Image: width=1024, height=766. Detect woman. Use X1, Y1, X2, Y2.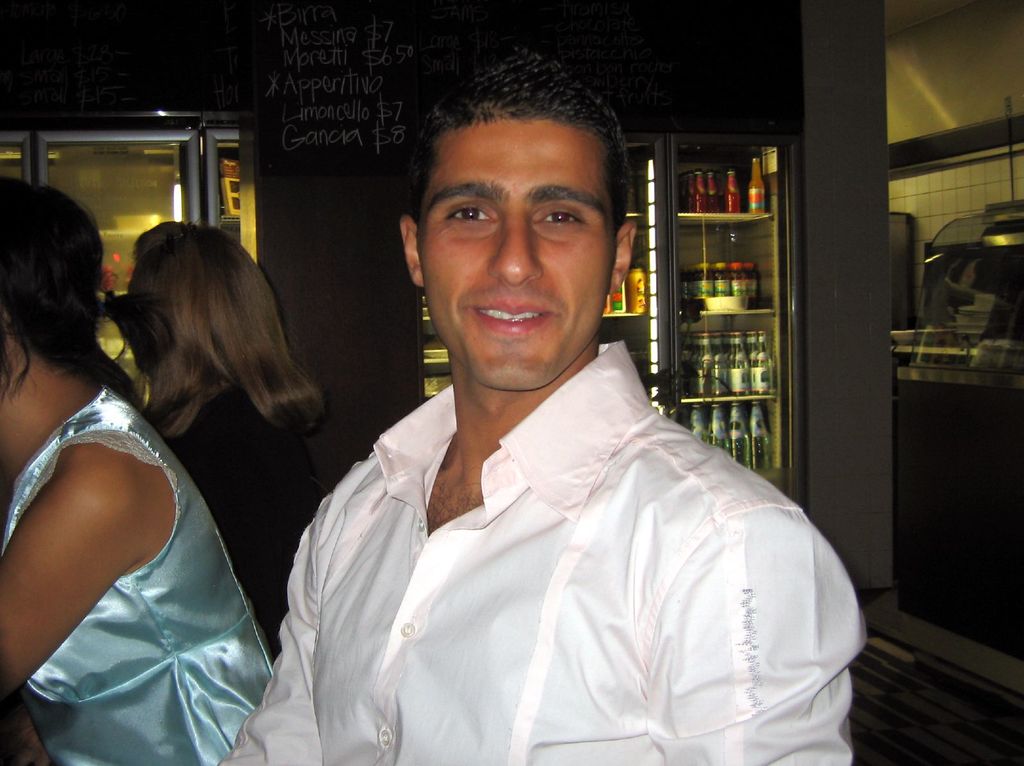
0, 278, 276, 765.
